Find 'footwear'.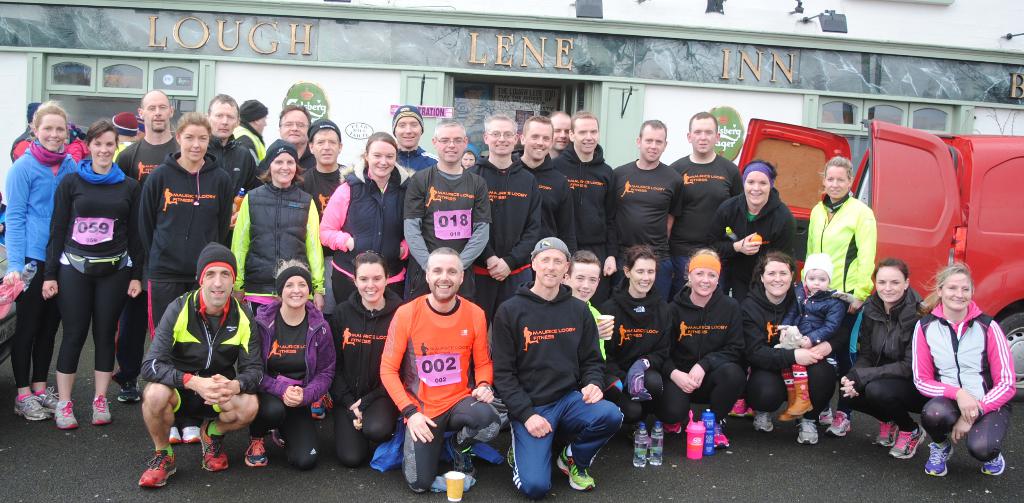
pyautogui.locateOnScreen(53, 401, 76, 427).
